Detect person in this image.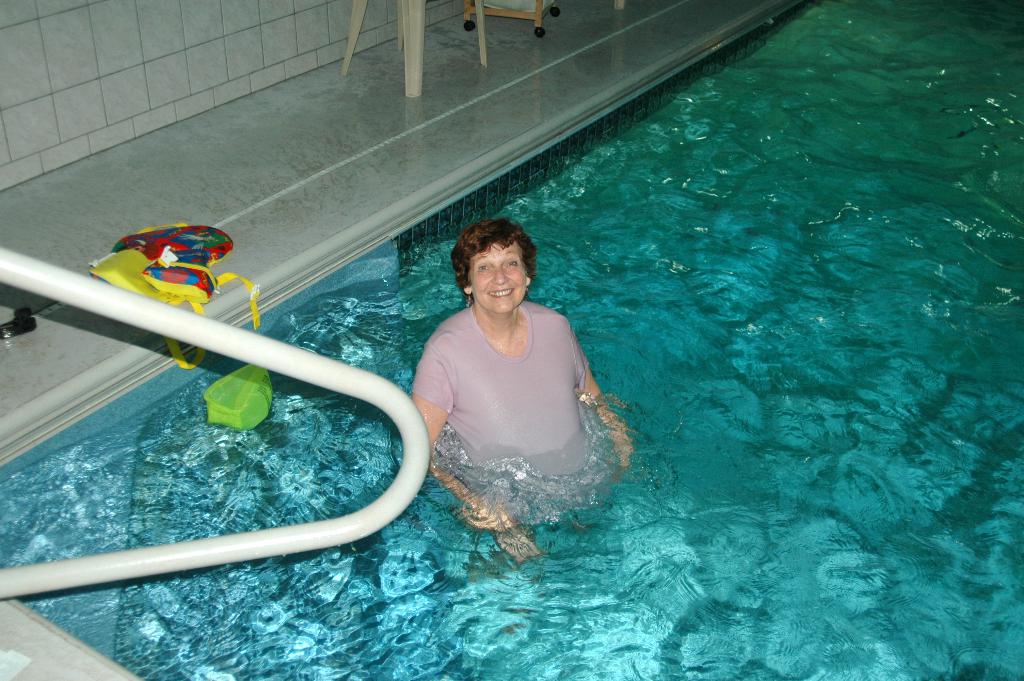
Detection: crop(399, 211, 620, 561).
